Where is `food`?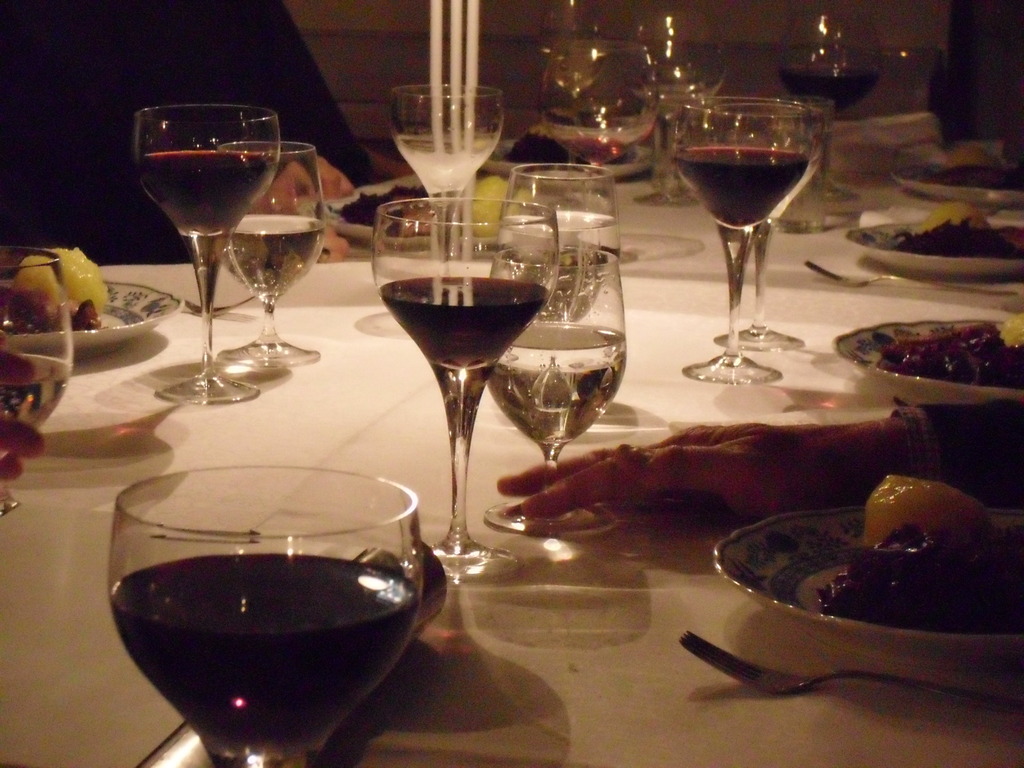
Rect(472, 173, 541, 238).
